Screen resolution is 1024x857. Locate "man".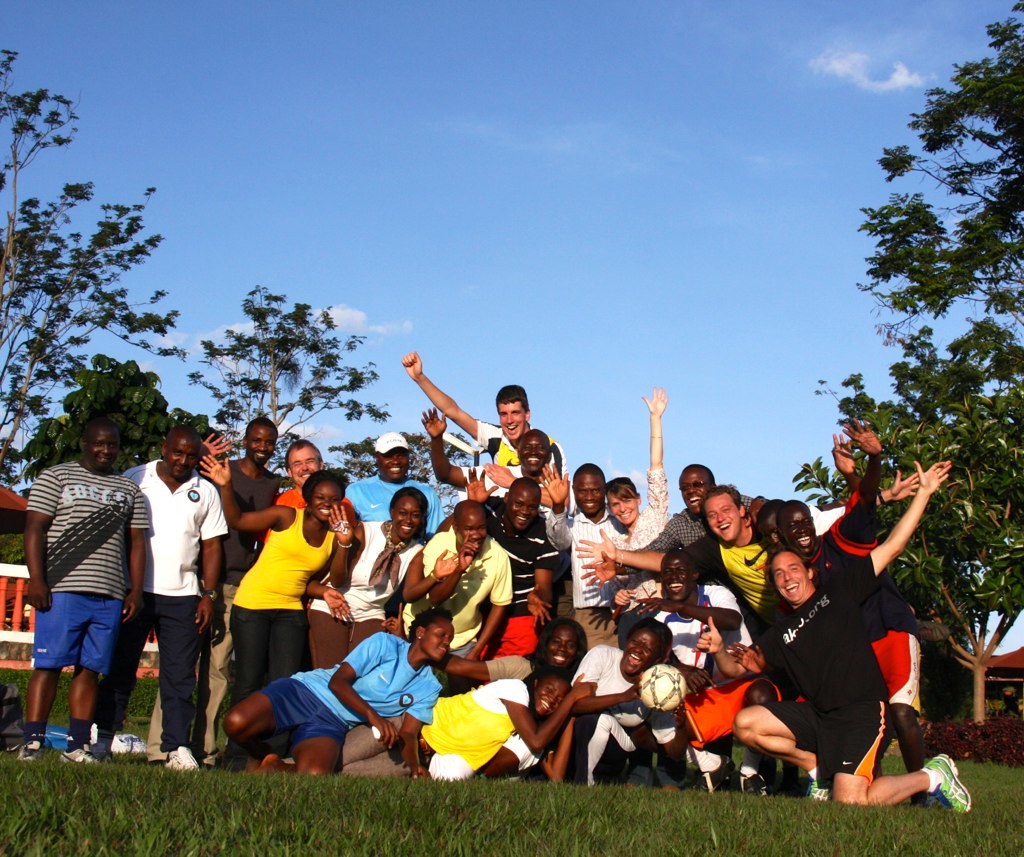
(left=21, top=413, right=144, bottom=772).
